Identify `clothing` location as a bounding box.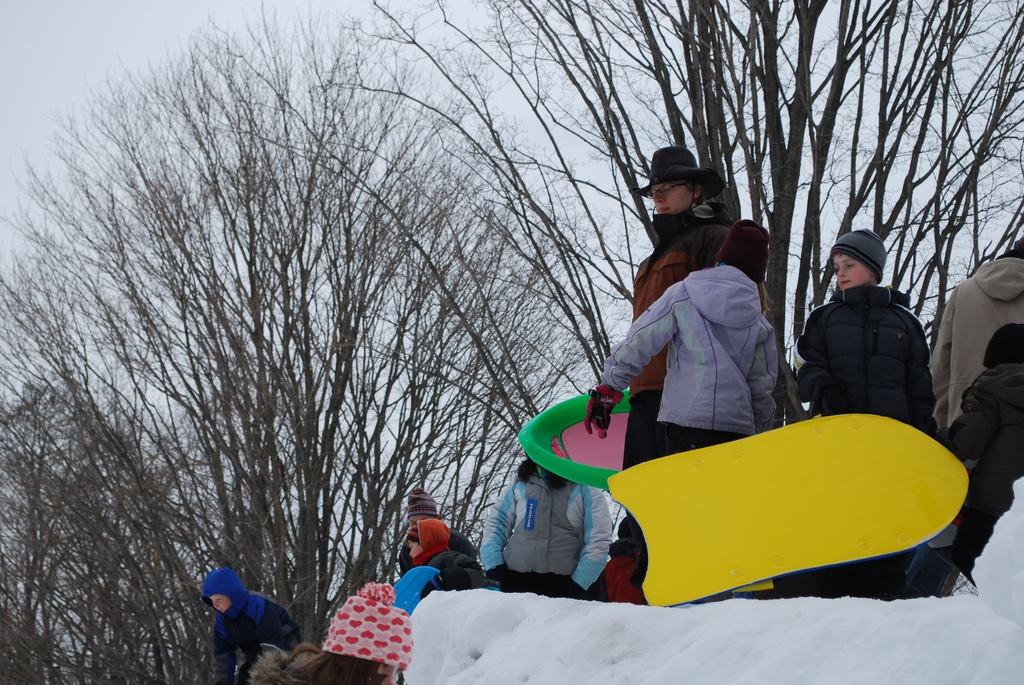
{"x1": 399, "y1": 520, "x2": 476, "y2": 578}.
